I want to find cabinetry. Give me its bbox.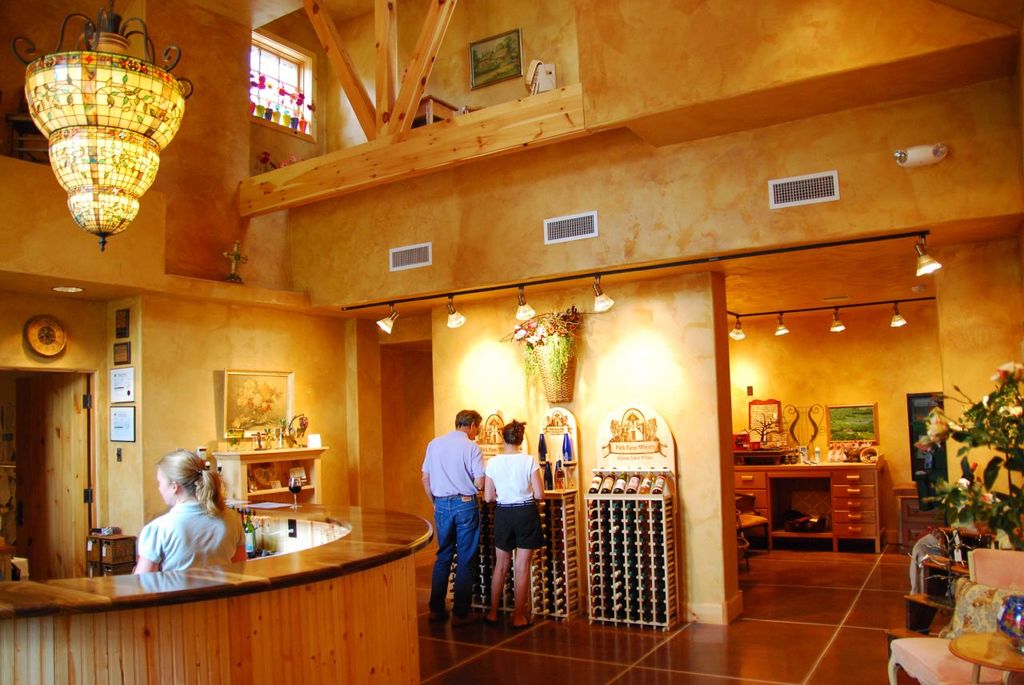
[x1=205, y1=438, x2=329, y2=506].
